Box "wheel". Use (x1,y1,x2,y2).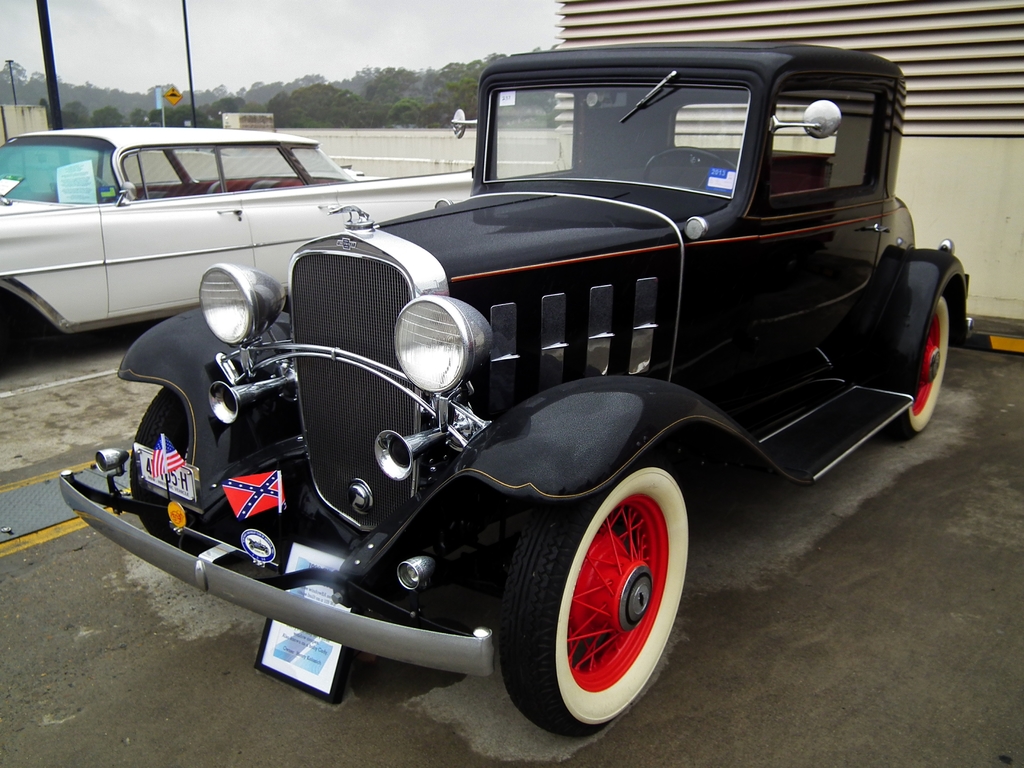
(648,140,737,195).
